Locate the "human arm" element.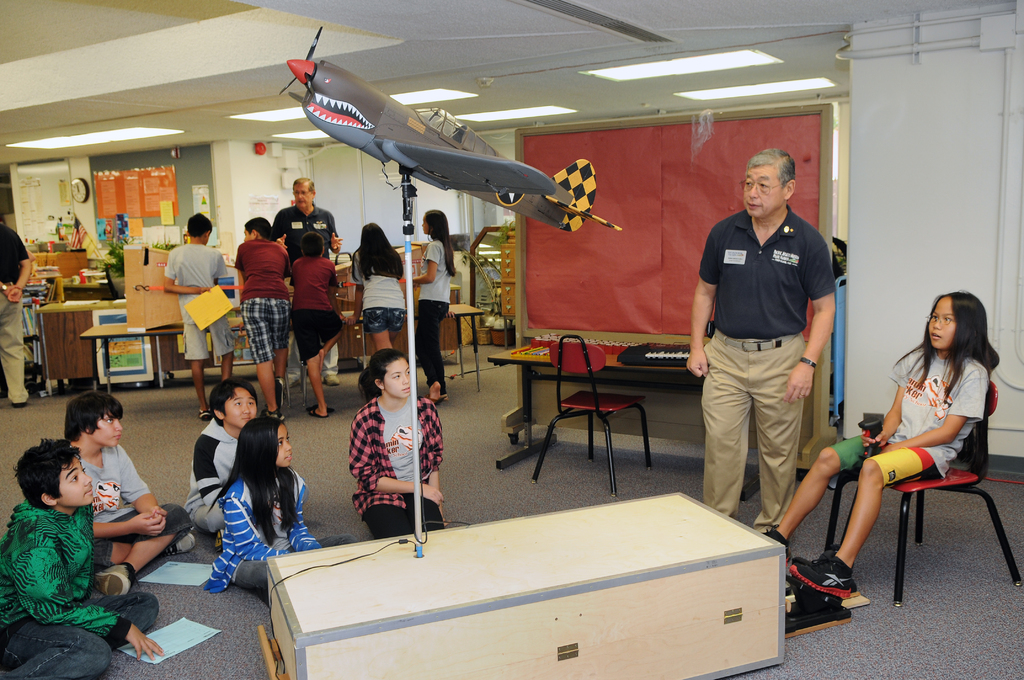
Element bbox: pyautogui.locateOnScreen(416, 241, 444, 285).
